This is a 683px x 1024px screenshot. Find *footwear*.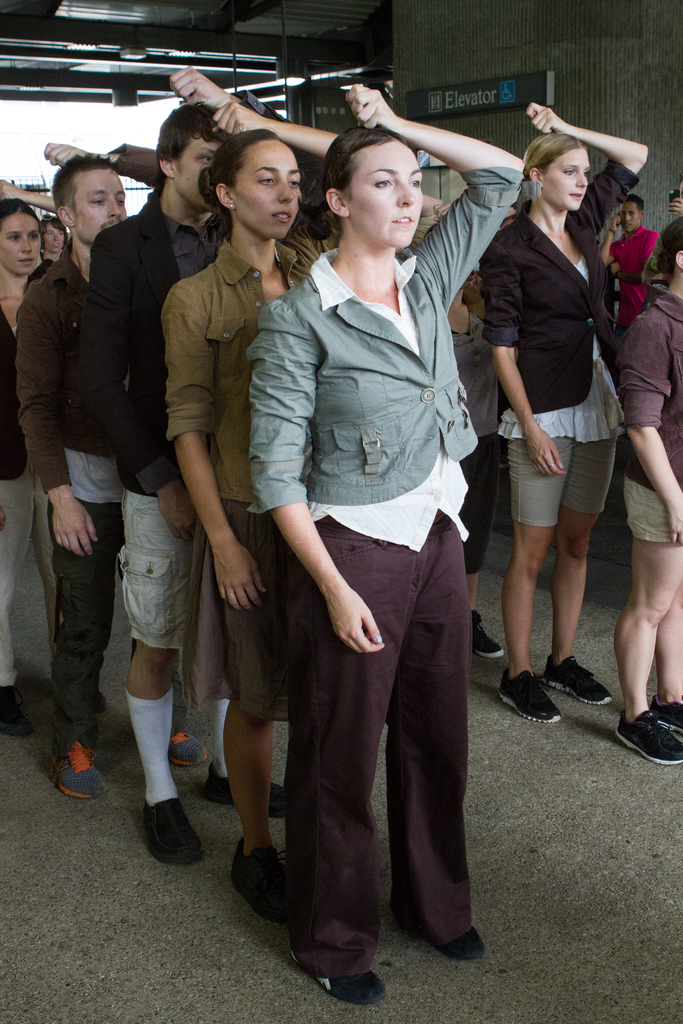
Bounding box: box=[468, 609, 504, 659].
